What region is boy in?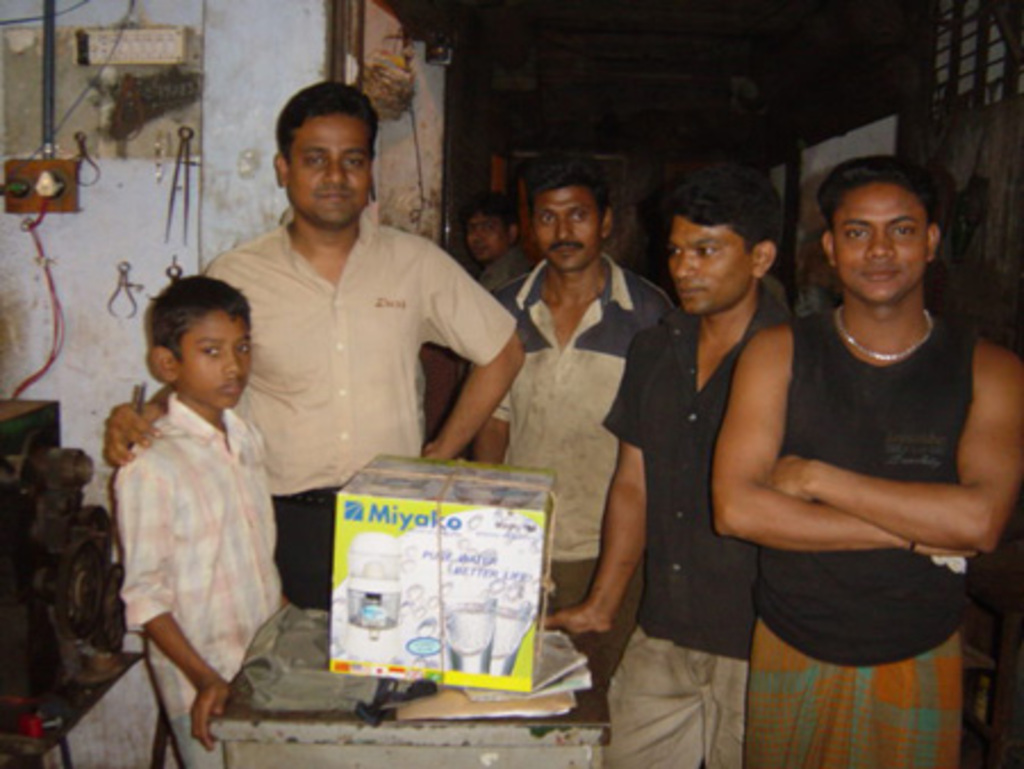
[left=114, top=268, right=287, bottom=767].
